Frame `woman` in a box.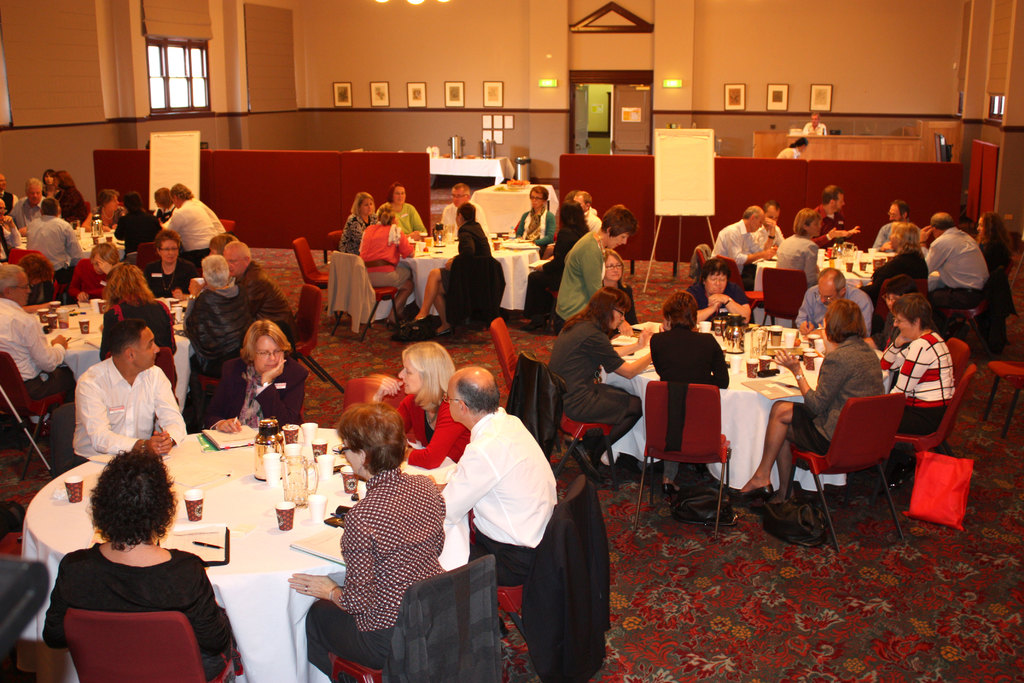
detection(860, 220, 936, 333).
